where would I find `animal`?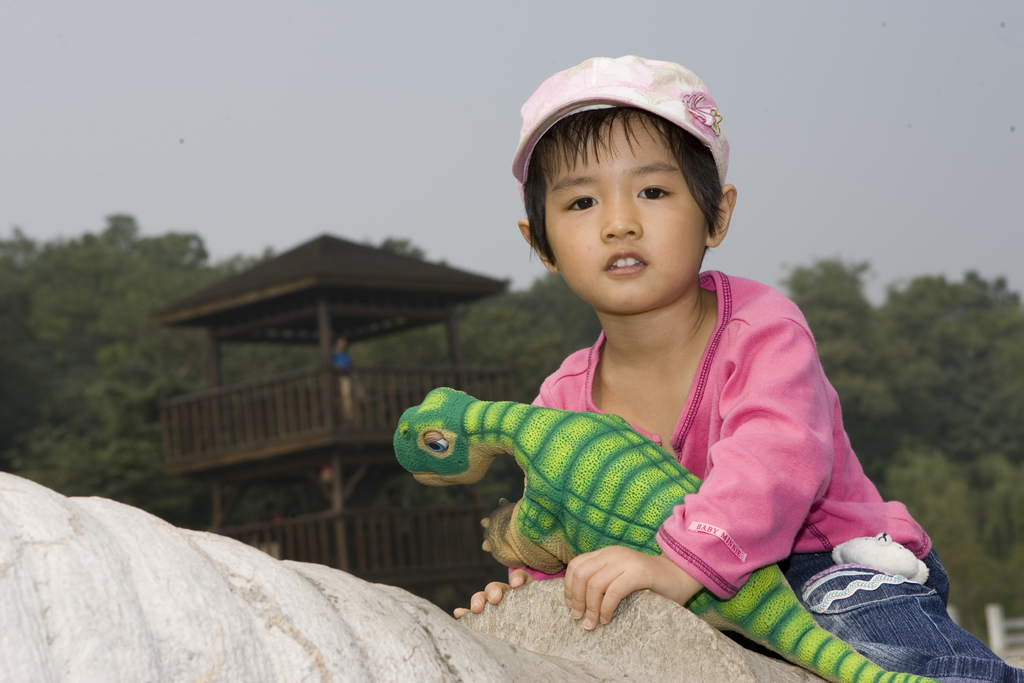
At 388, 383, 945, 682.
